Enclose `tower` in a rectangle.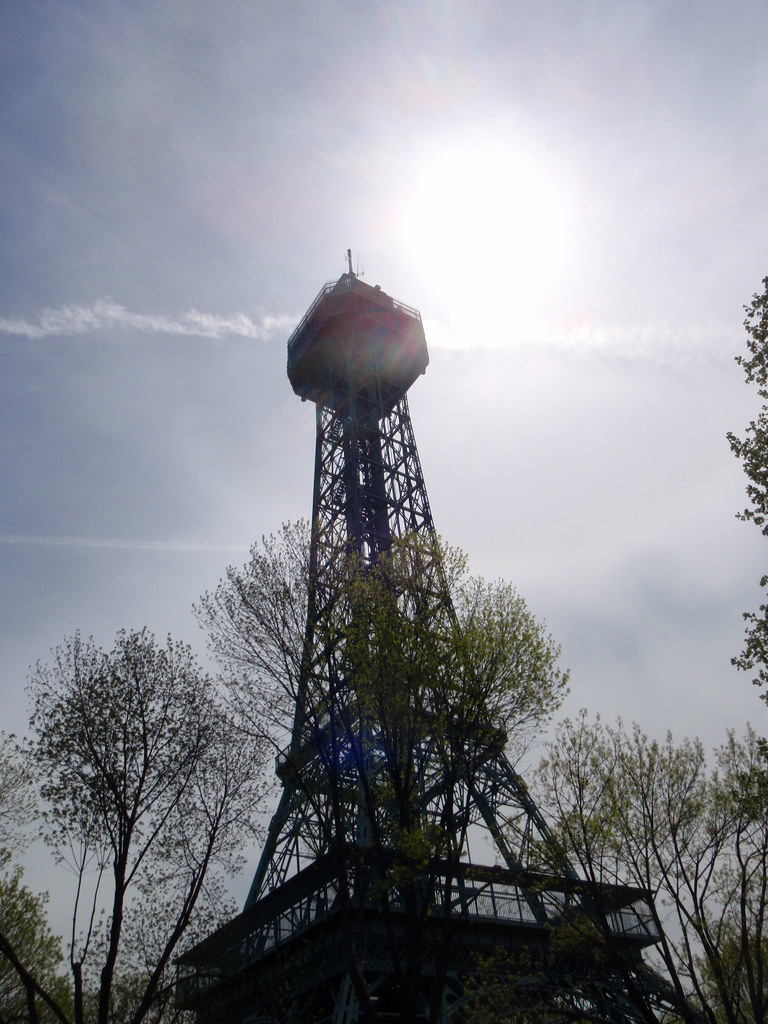
x1=166, y1=241, x2=664, y2=1023.
